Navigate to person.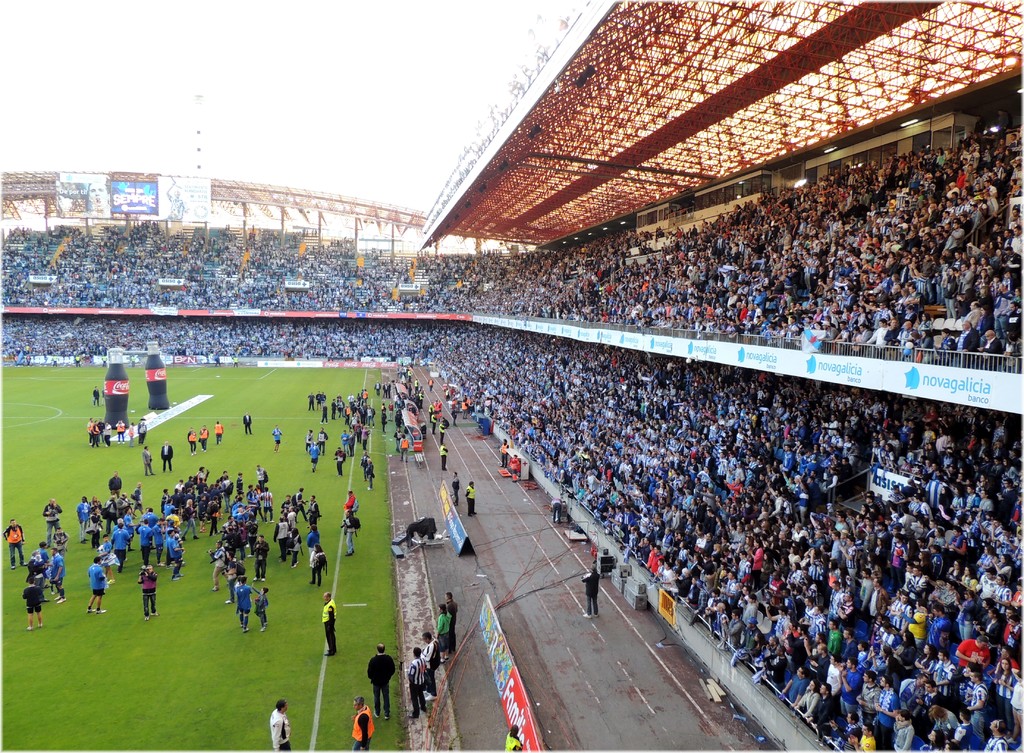
Navigation target: pyautogui.locateOnScreen(408, 648, 428, 720).
